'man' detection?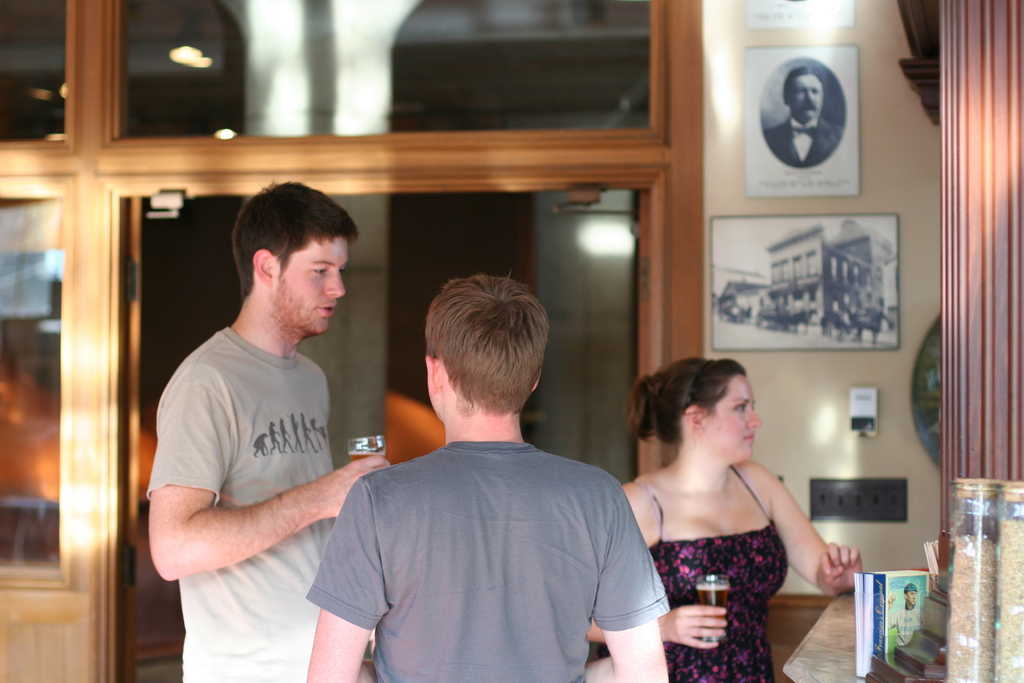
(143, 182, 390, 682)
